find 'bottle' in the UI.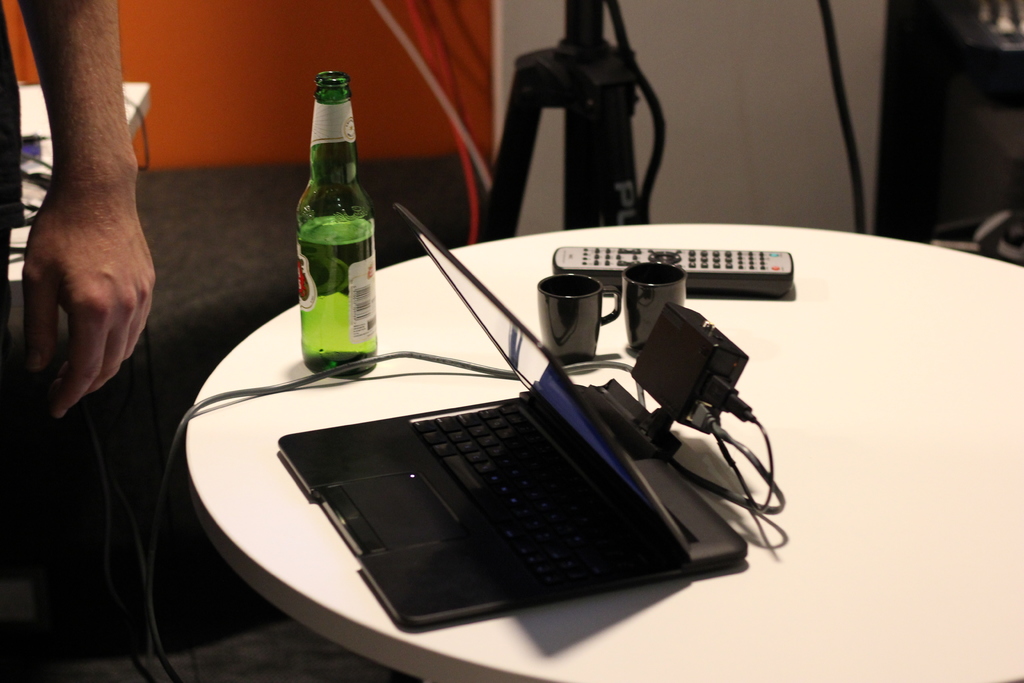
UI element at (x1=293, y1=72, x2=384, y2=379).
